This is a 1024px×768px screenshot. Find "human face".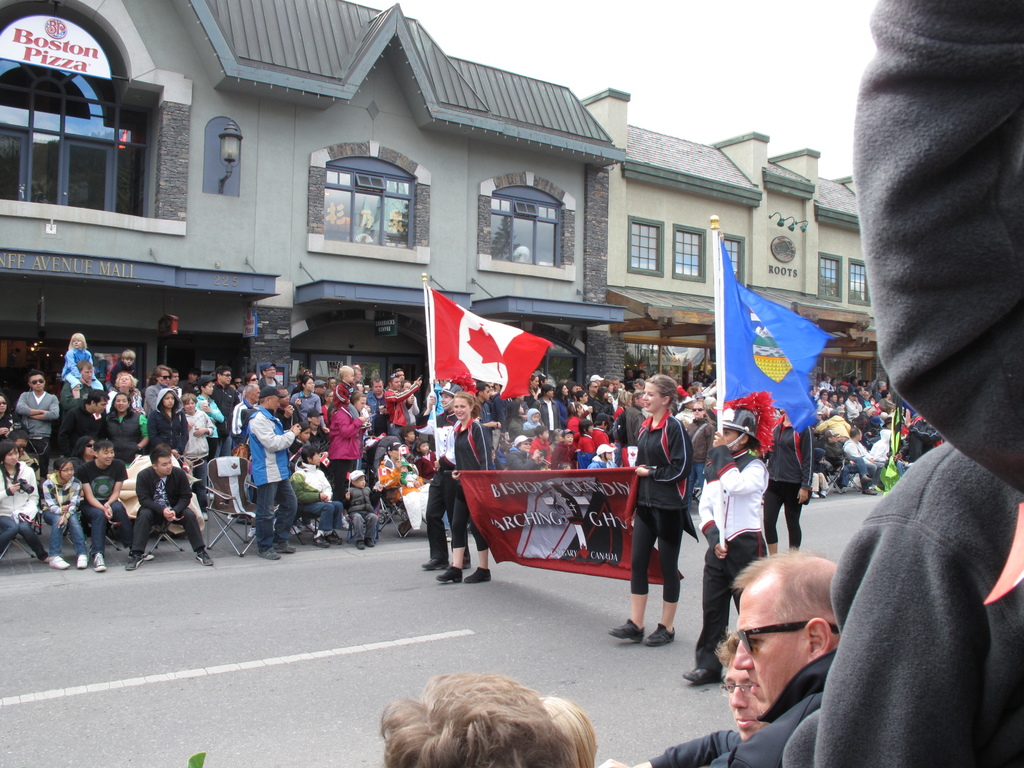
Bounding box: [left=114, top=369, right=130, bottom=390].
